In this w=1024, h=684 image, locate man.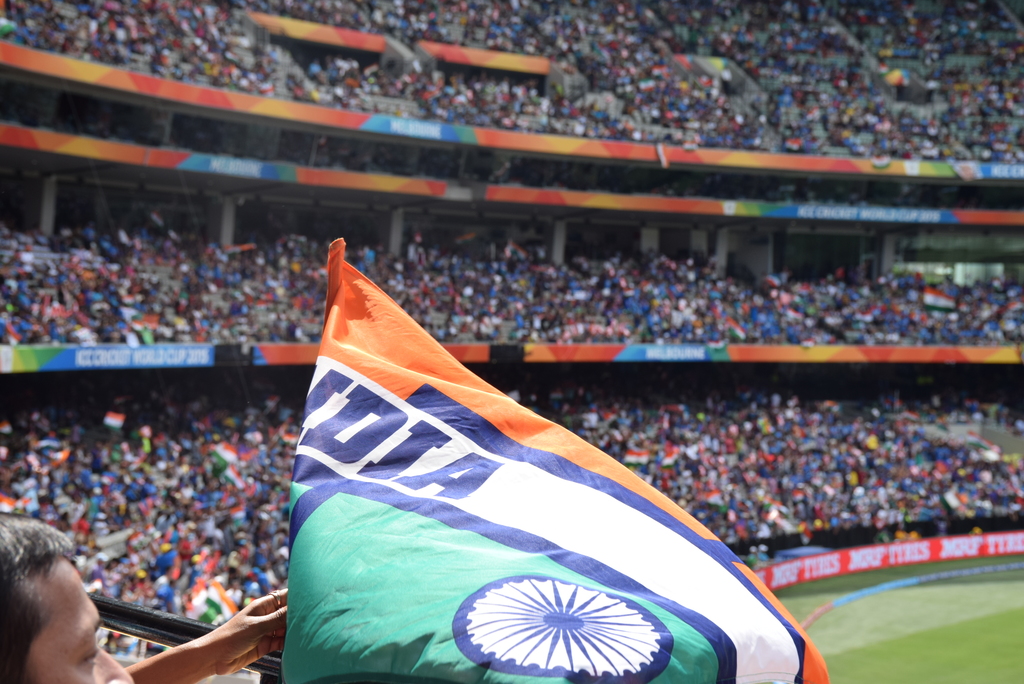
Bounding box: crop(0, 512, 288, 683).
